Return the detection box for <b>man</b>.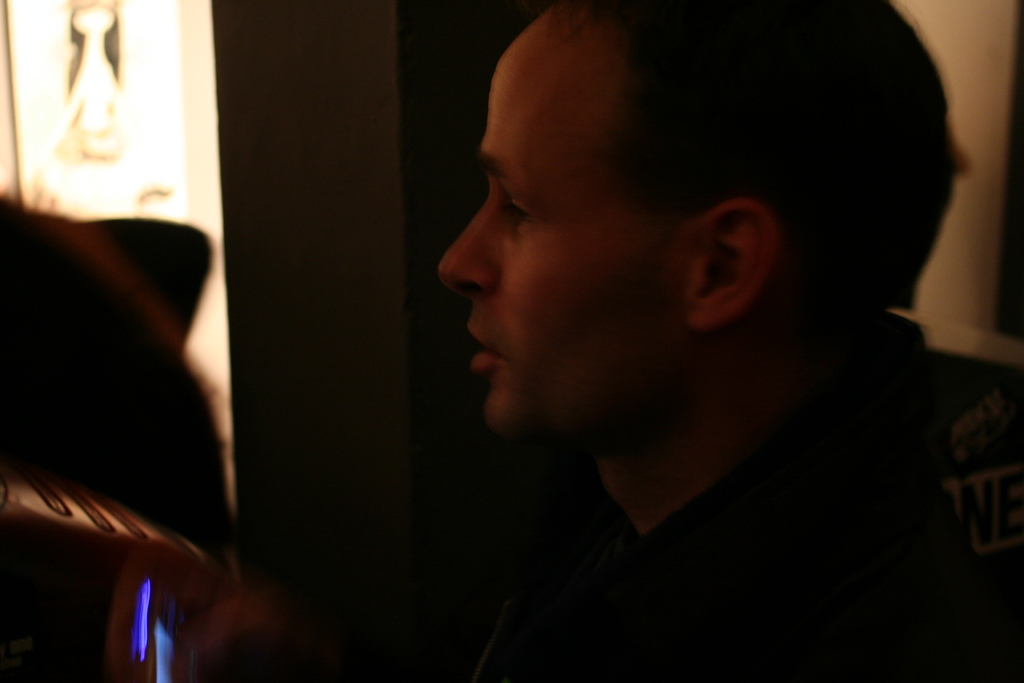
<box>357,0,1006,668</box>.
